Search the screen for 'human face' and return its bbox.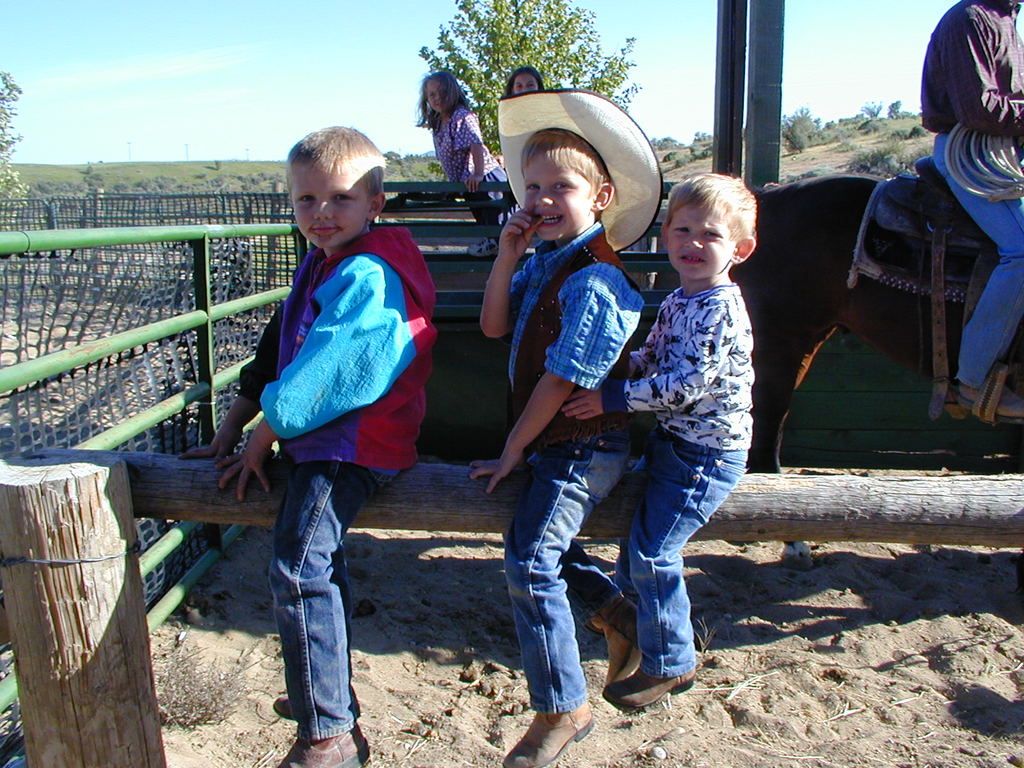
Found: detection(666, 196, 736, 285).
